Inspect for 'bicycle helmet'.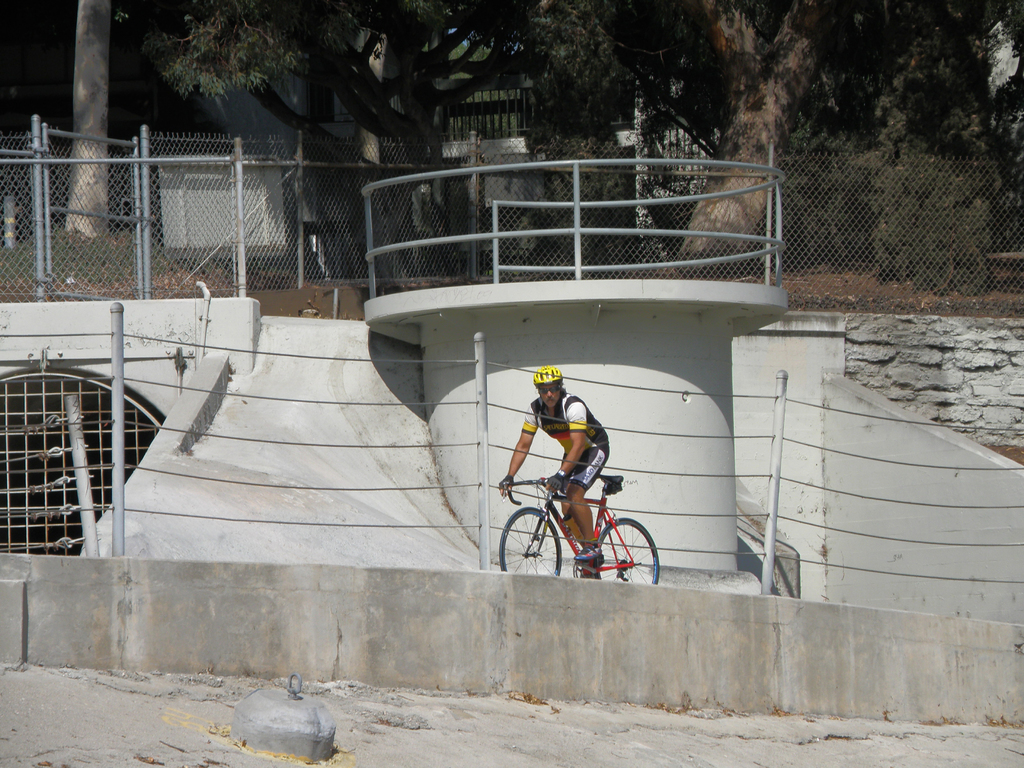
Inspection: 531 367 568 382.
